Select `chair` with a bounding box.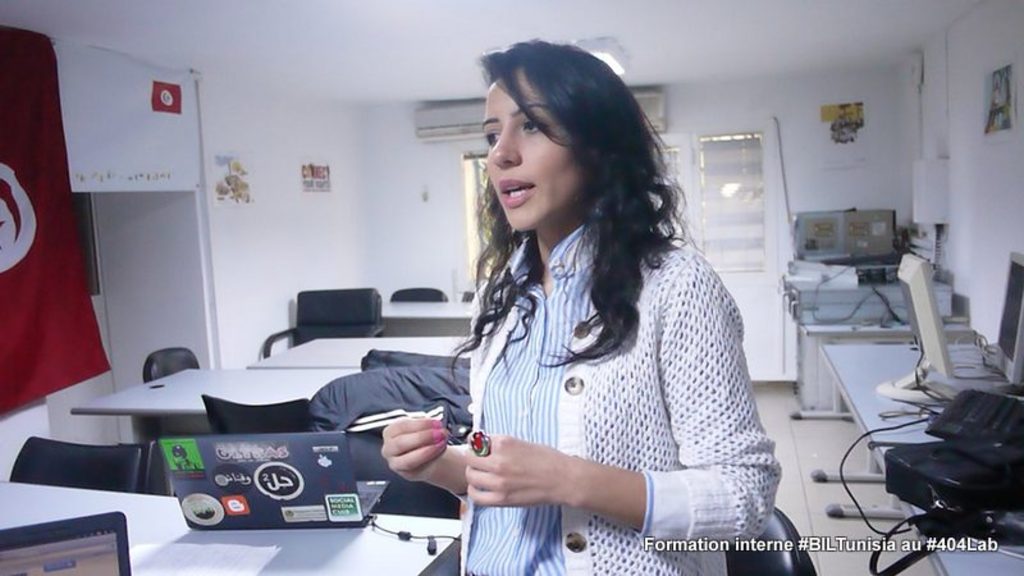
201:388:311:436.
